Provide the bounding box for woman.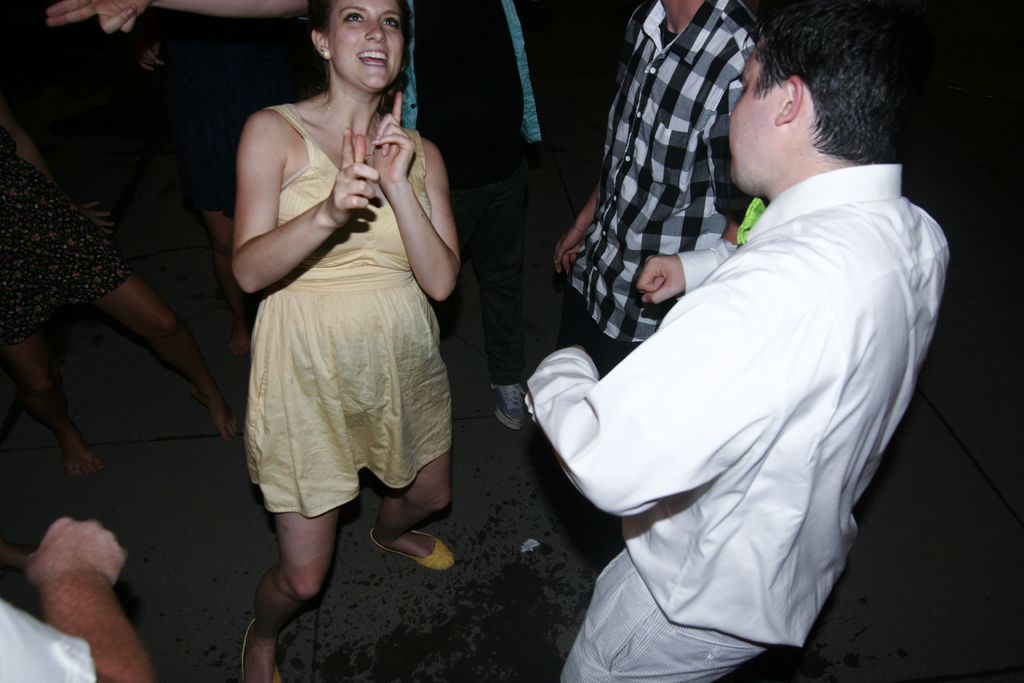
bbox=(0, 104, 248, 468).
